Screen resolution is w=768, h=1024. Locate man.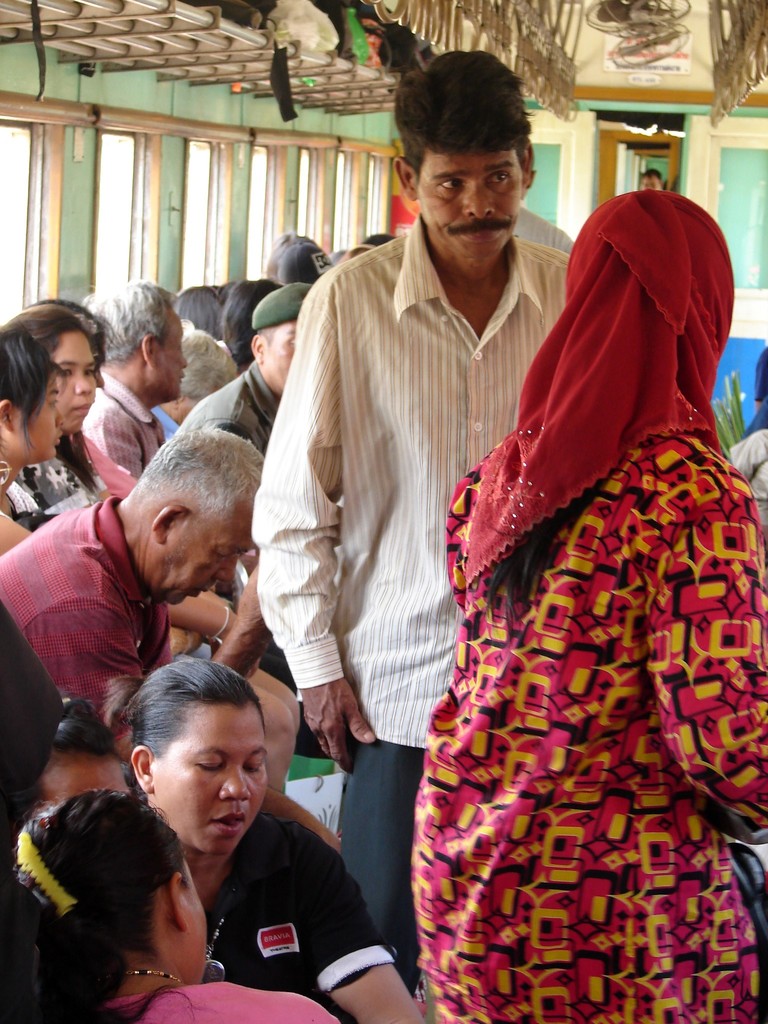
rect(84, 282, 189, 476).
